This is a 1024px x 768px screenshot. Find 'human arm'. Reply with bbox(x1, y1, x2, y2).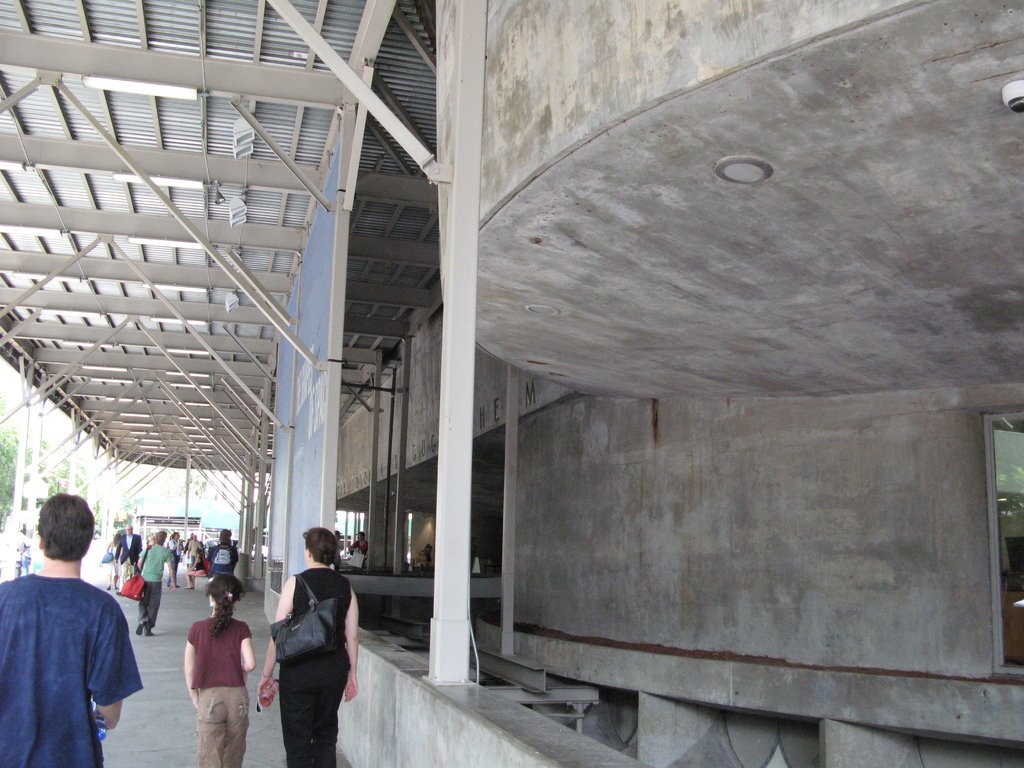
bbox(184, 556, 200, 575).
